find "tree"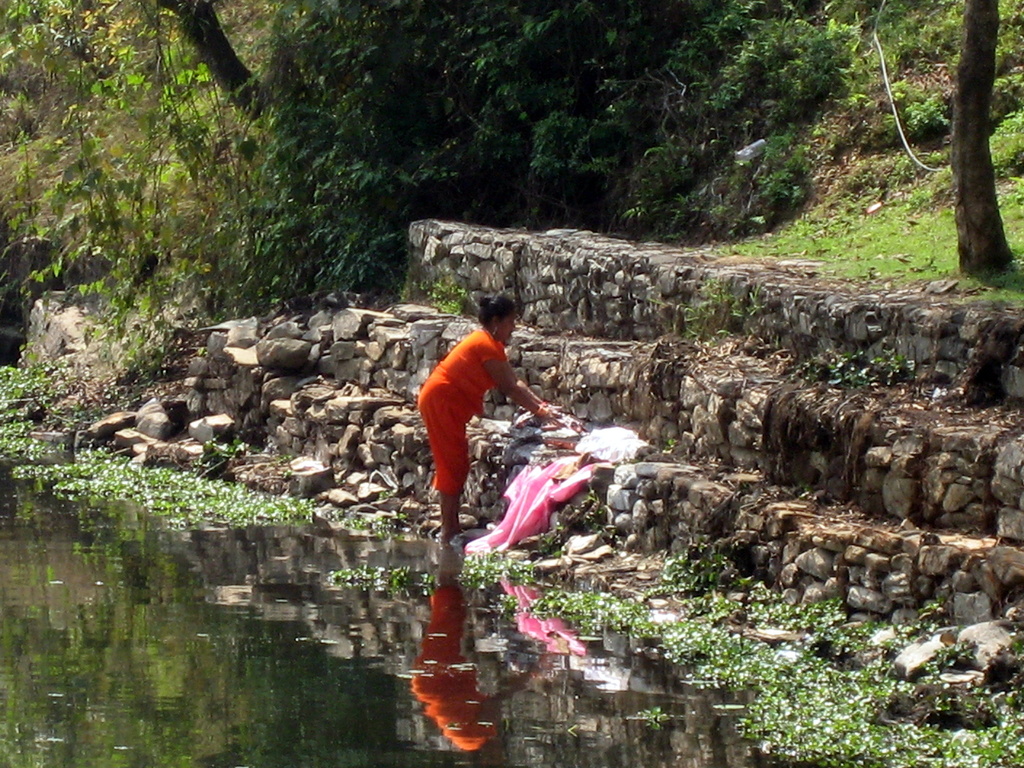
locate(234, 0, 758, 300)
